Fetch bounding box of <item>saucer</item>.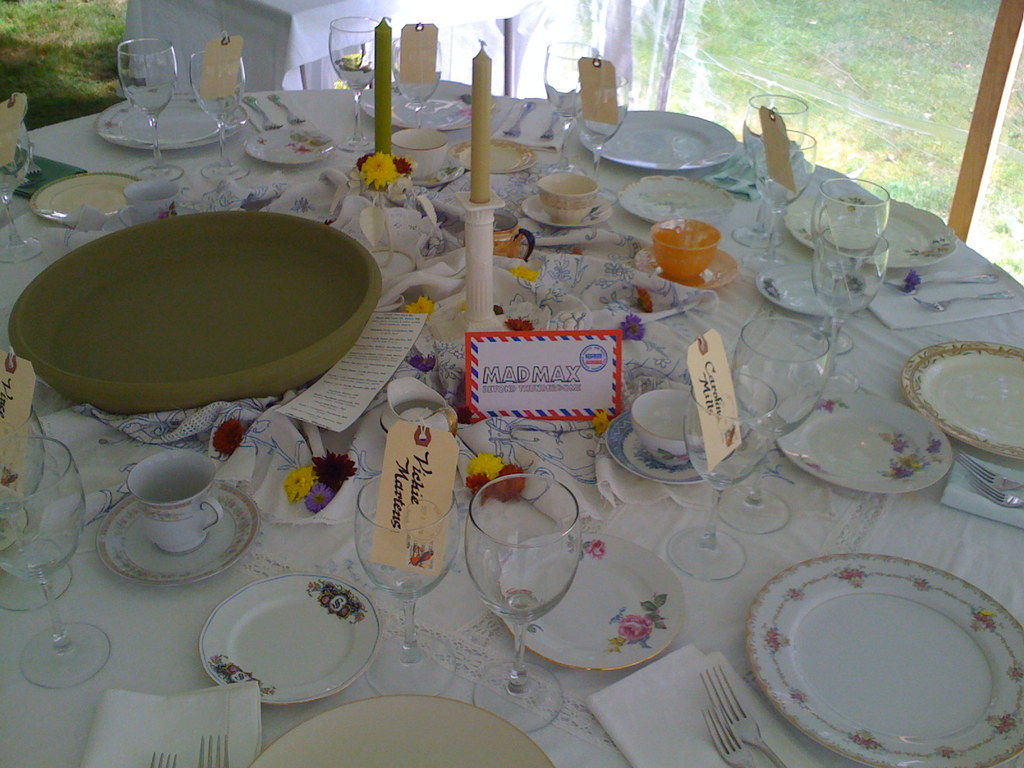
Bbox: 96 490 260 584.
